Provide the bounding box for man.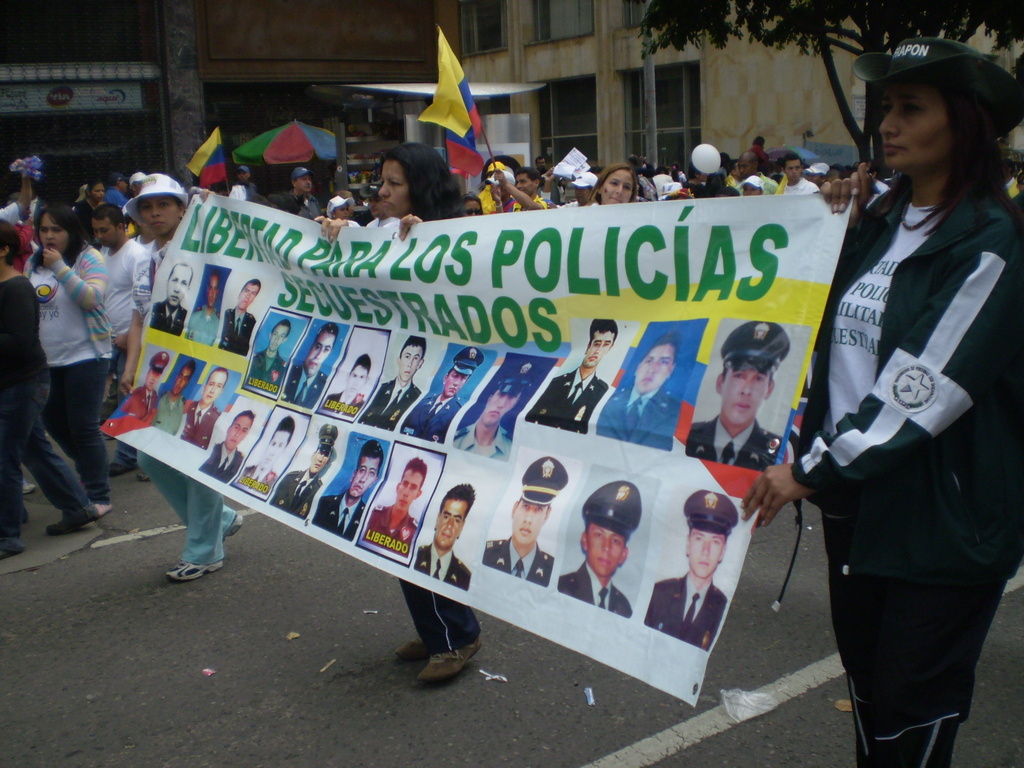
pyautogui.locateOnScreen(774, 152, 817, 197).
